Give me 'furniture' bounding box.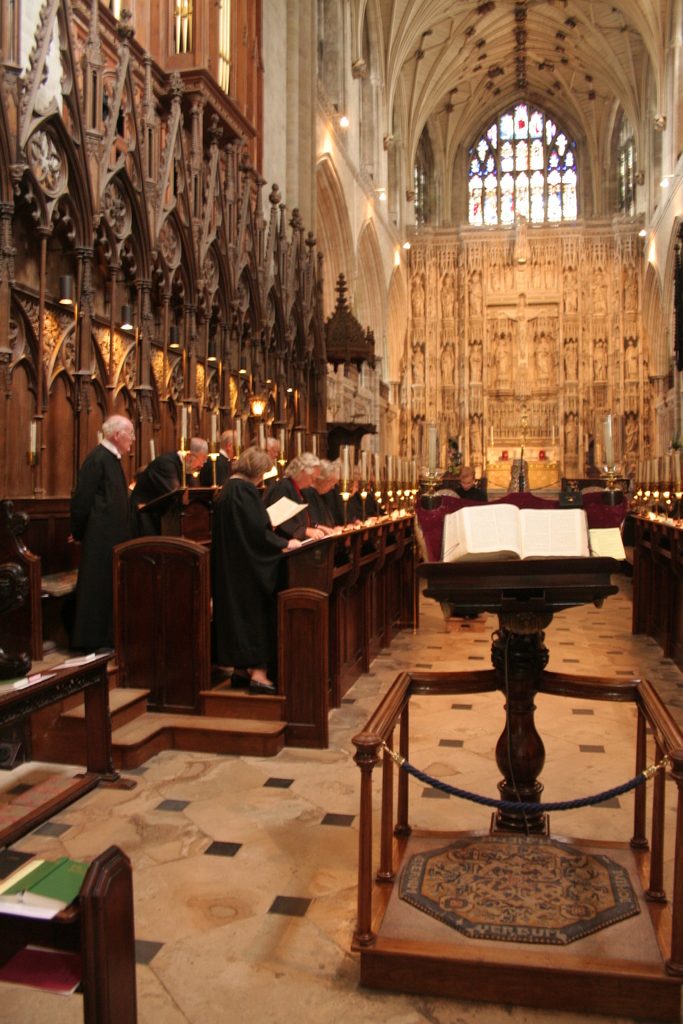
locate(276, 509, 425, 750).
